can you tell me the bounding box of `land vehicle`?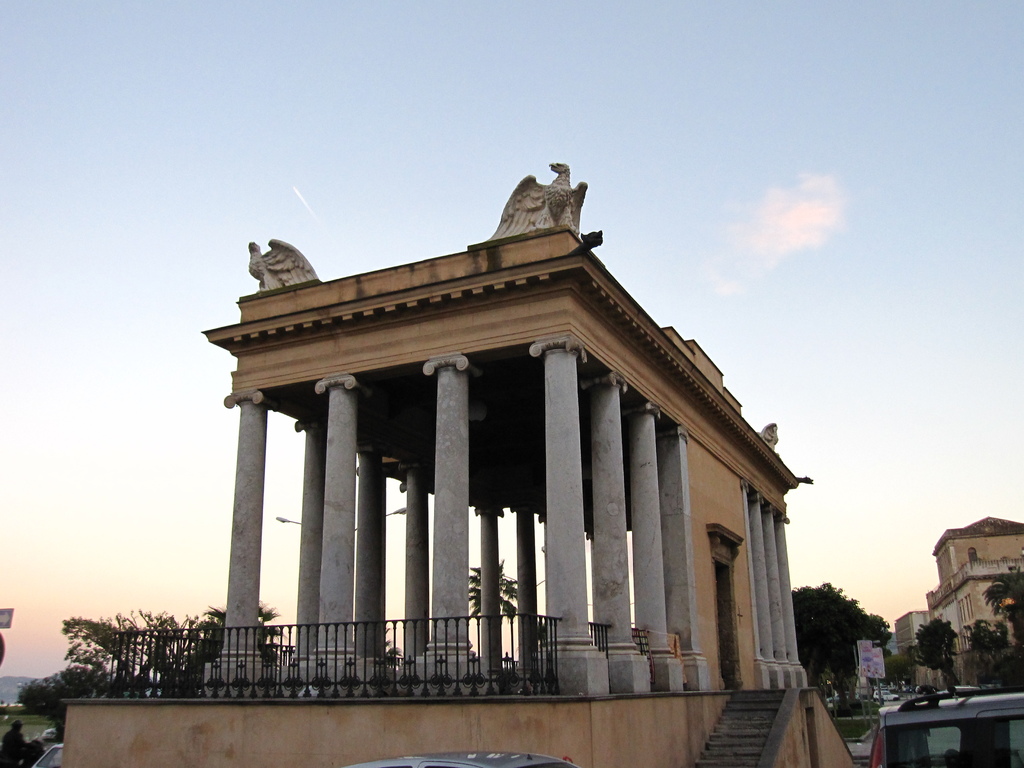
{"left": 872, "top": 685, "right": 1023, "bottom": 767}.
